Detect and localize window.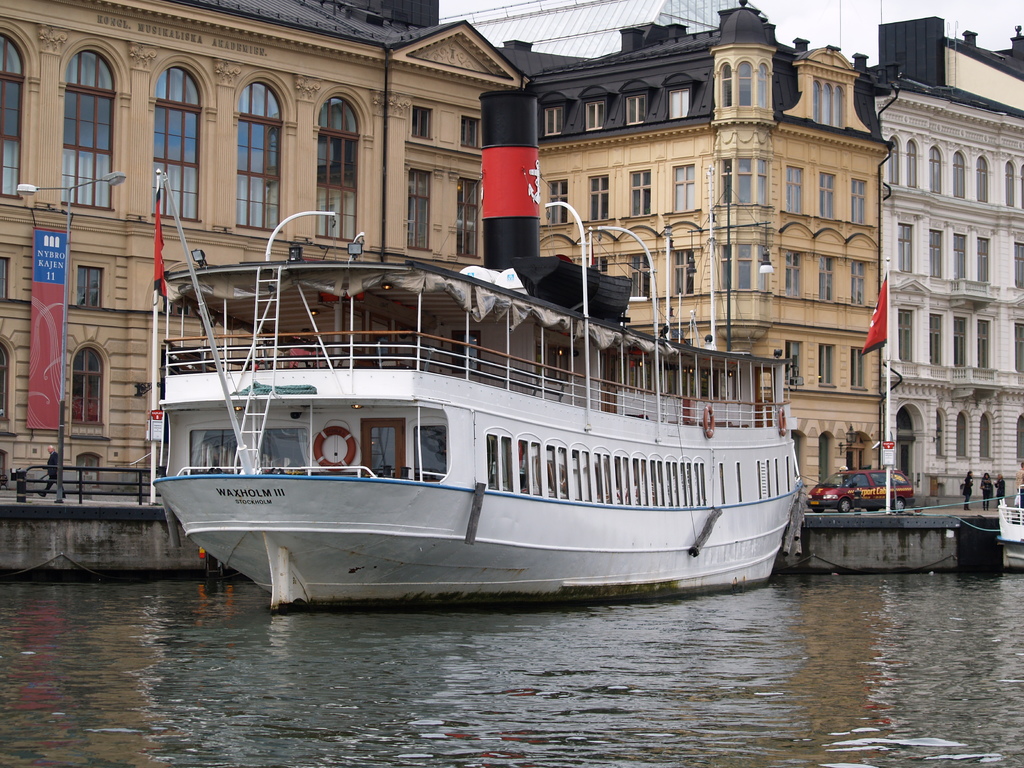
Localized at BBox(783, 168, 805, 212).
